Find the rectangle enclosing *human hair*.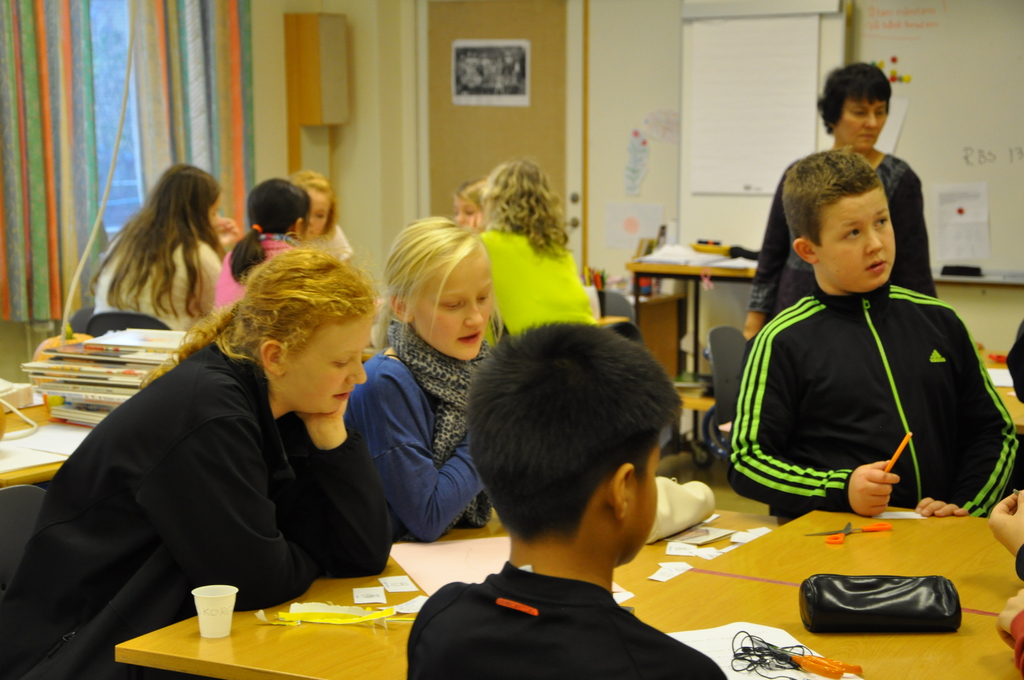
crop(476, 314, 691, 573).
